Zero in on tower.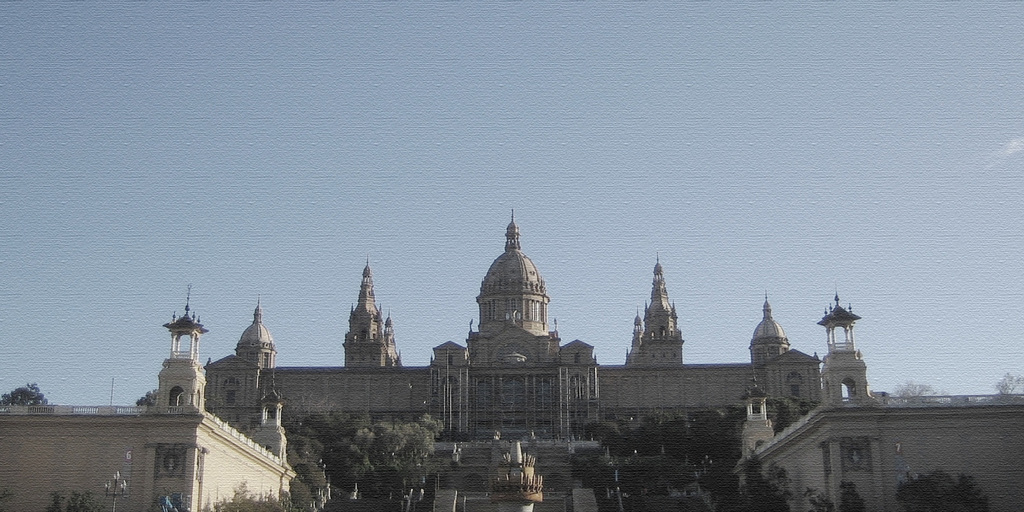
Zeroed in: [left=824, top=294, right=863, bottom=396].
